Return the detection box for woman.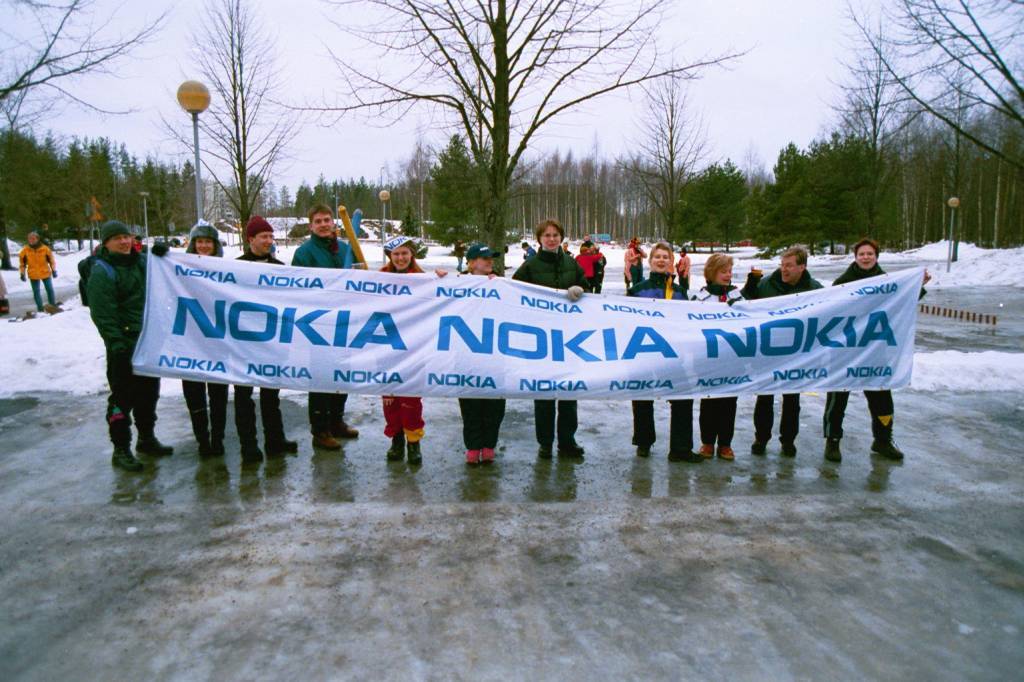
174, 229, 227, 461.
